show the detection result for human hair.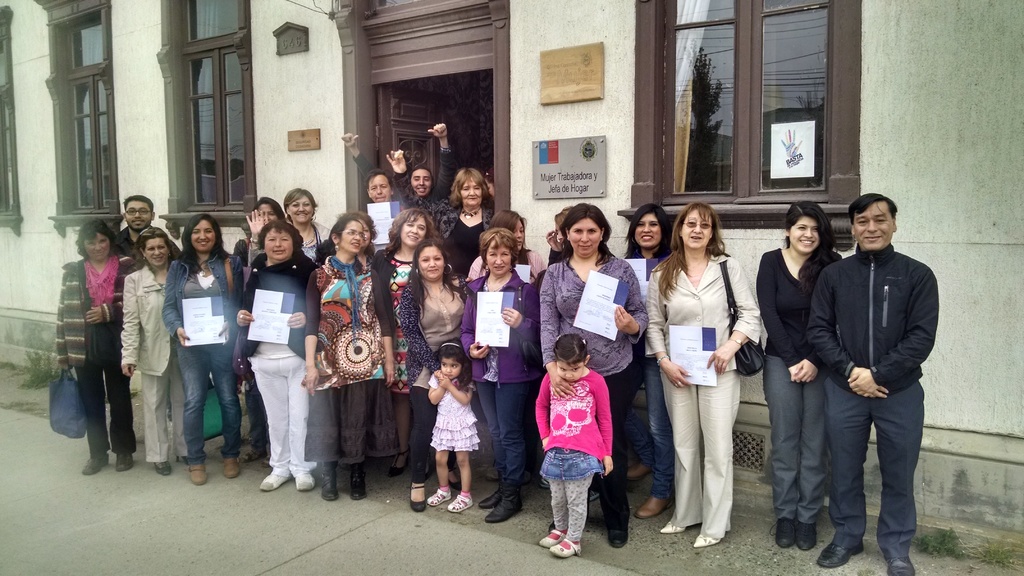
x1=553 y1=332 x2=593 y2=371.
